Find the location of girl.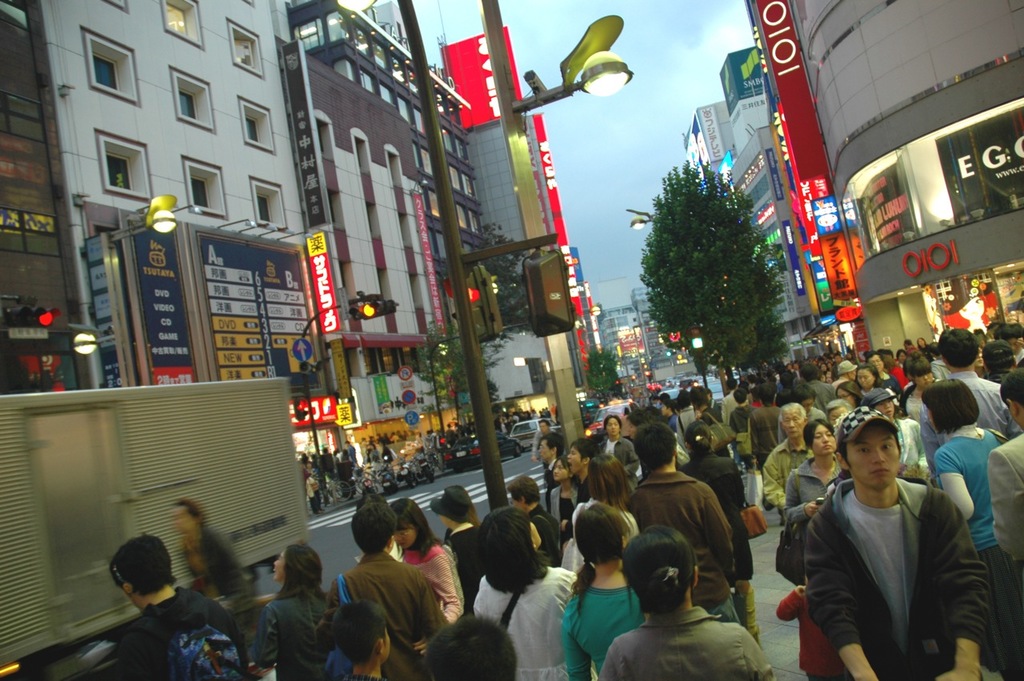
Location: 785:418:843:518.
